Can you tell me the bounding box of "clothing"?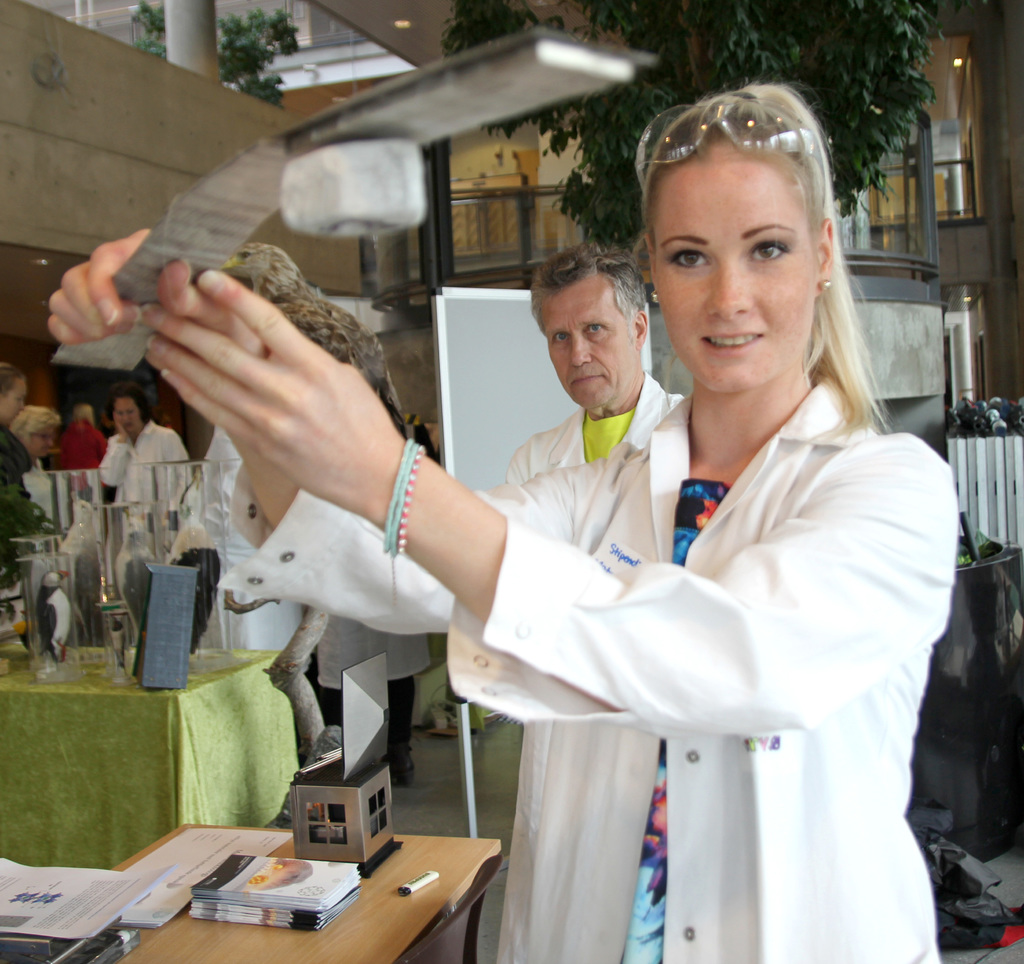
225:597:312:669.
